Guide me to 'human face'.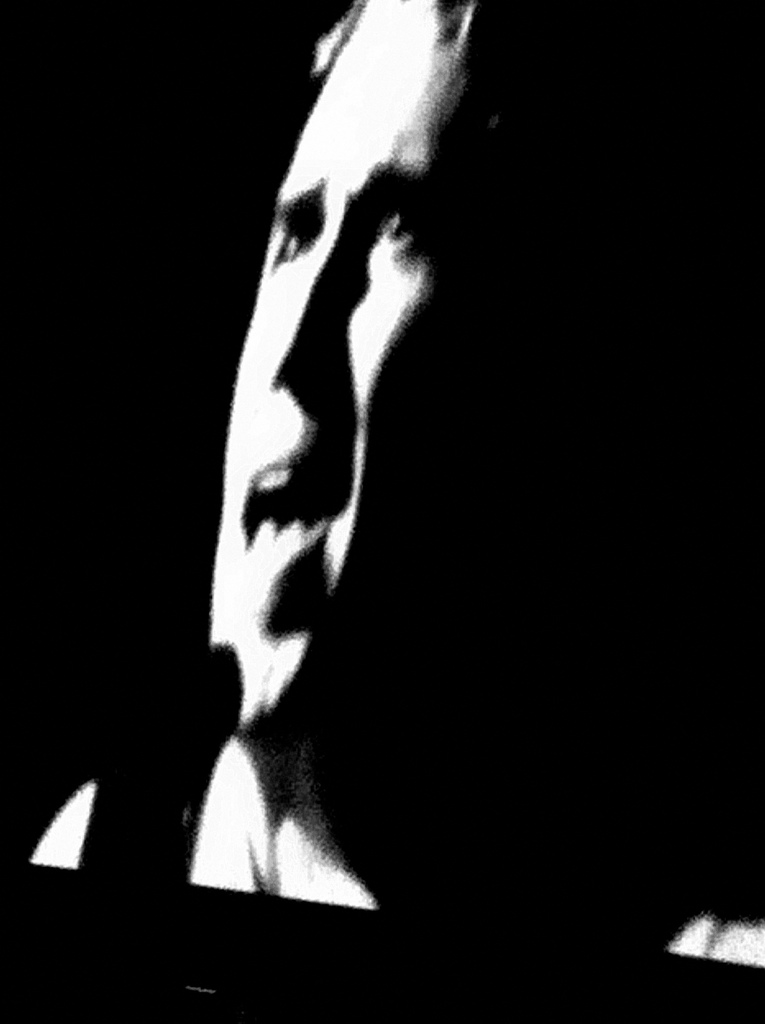
Guidance: <region>189, 17, 501, 776</region>.
